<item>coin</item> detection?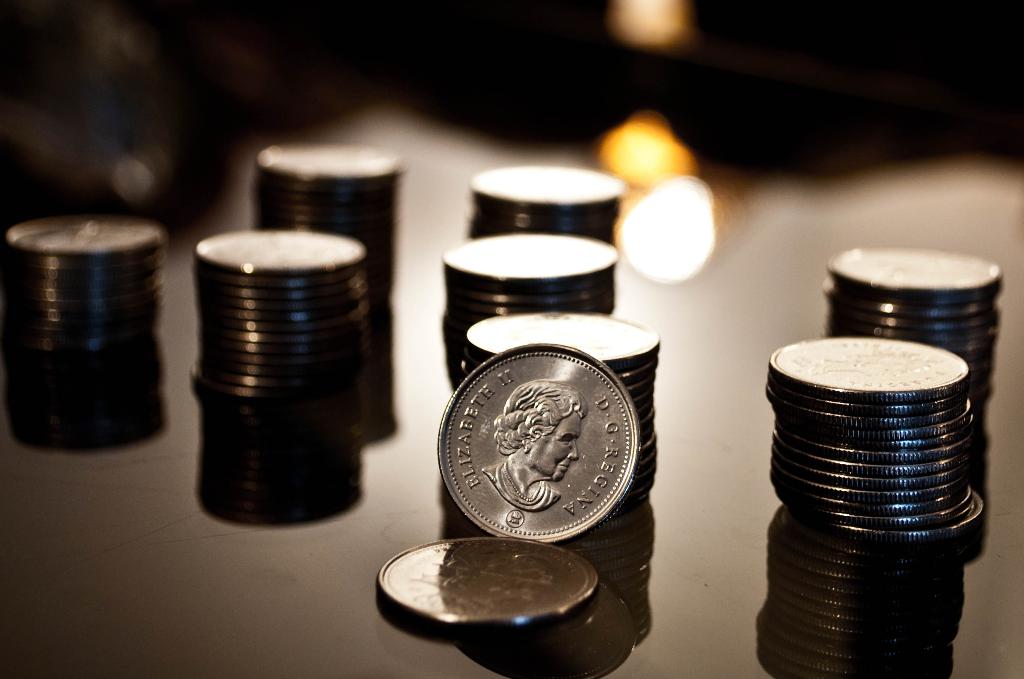
<box>435,344,639,548</box>
